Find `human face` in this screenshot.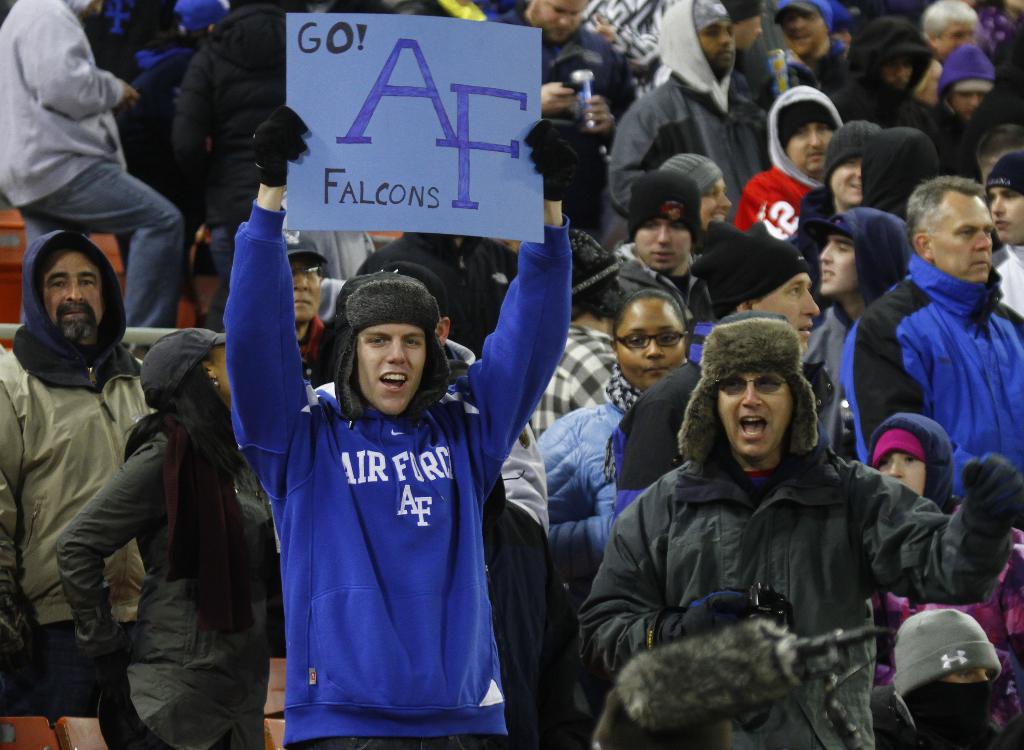
The bounding box for `human face` is (x1=700, y1=179, x2=729, y2=228).
